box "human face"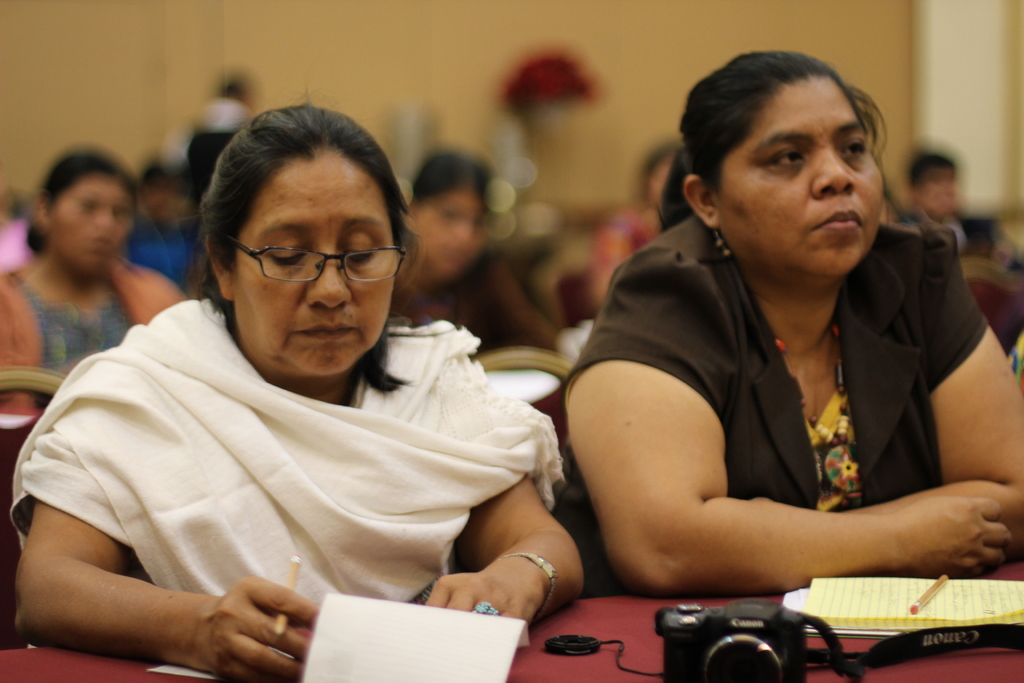
[x1=420, y1=193, x2=491, y2=276]
